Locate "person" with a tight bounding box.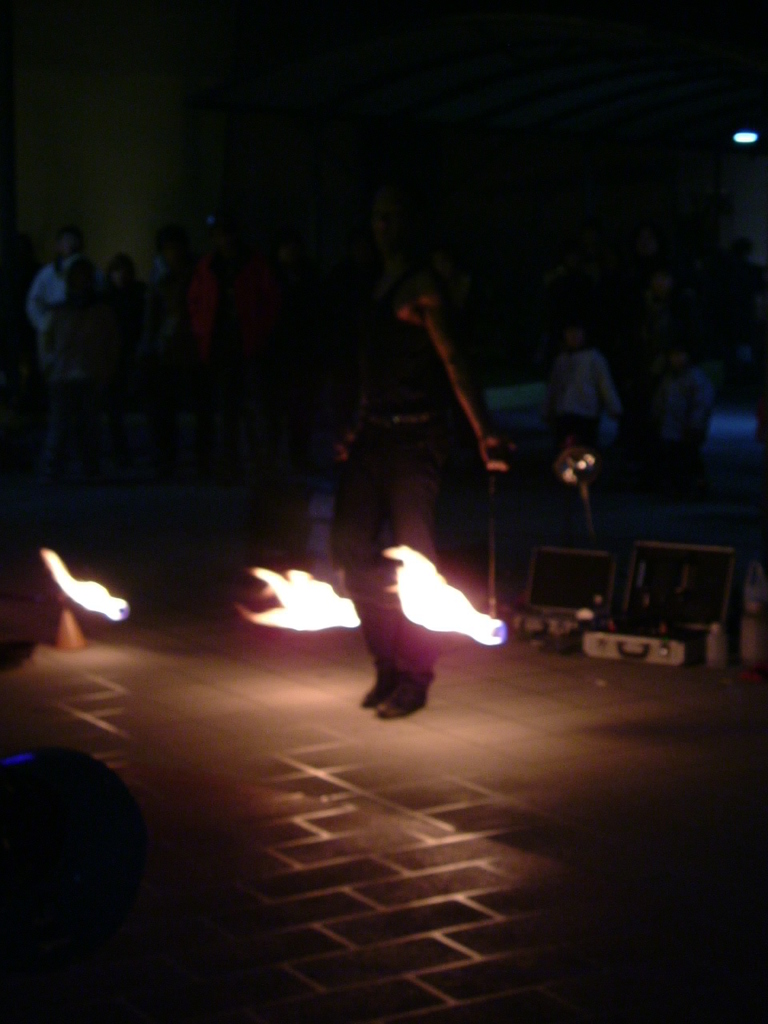
<box>330,181,503,716</box>.
